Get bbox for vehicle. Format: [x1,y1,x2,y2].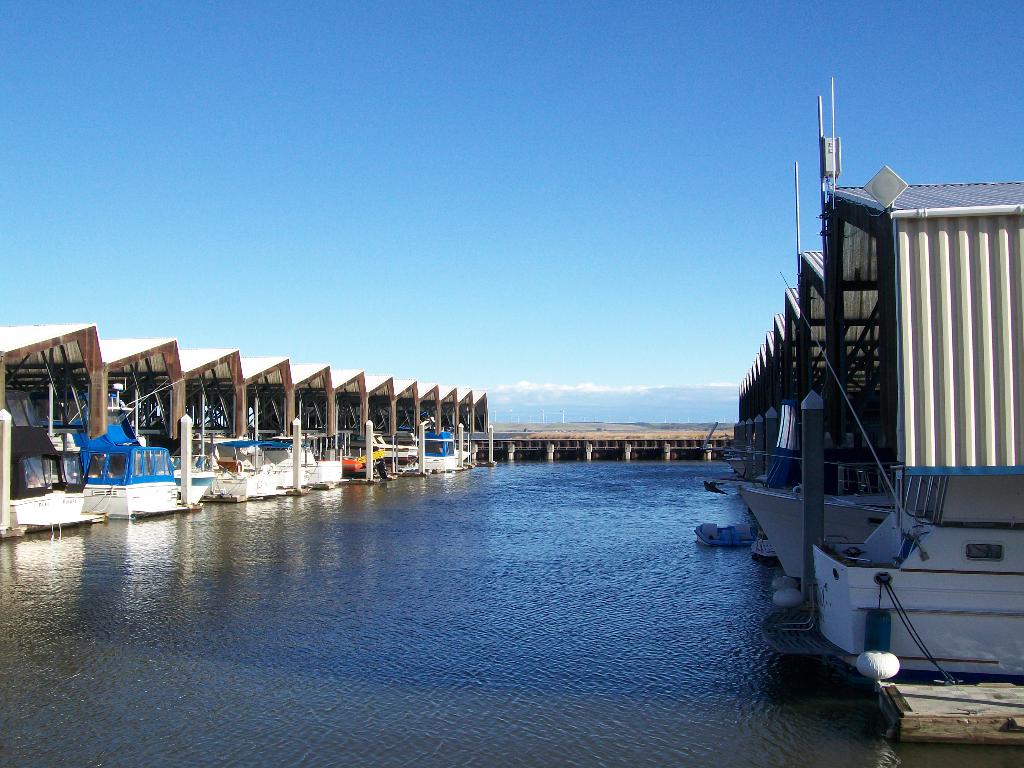
[371,430,419,460].
